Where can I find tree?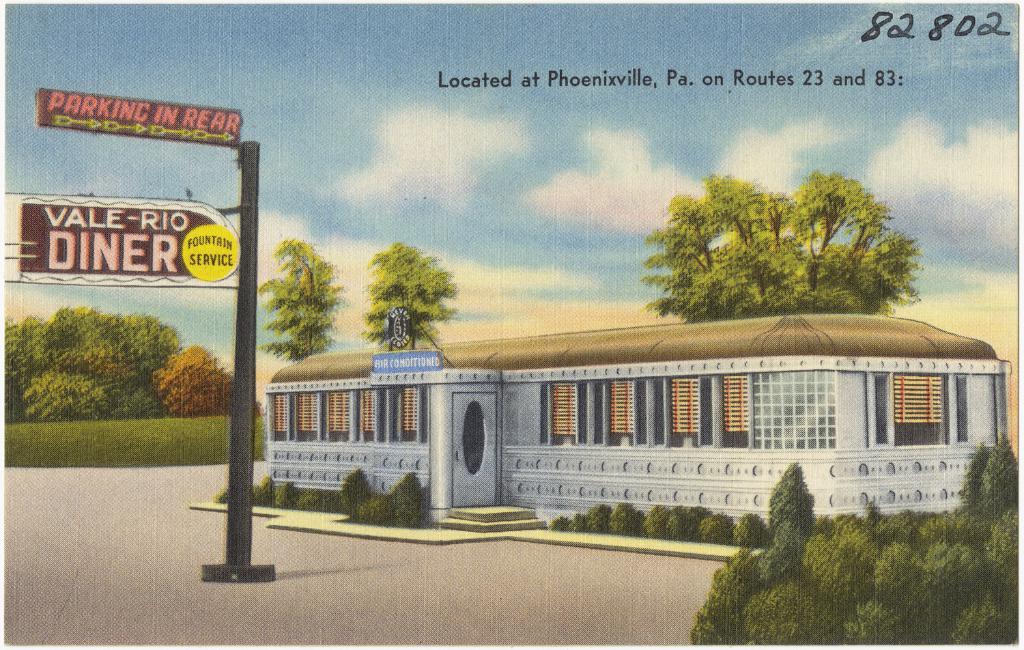
You can find it at bbox=(255, 236, 354, 358).
